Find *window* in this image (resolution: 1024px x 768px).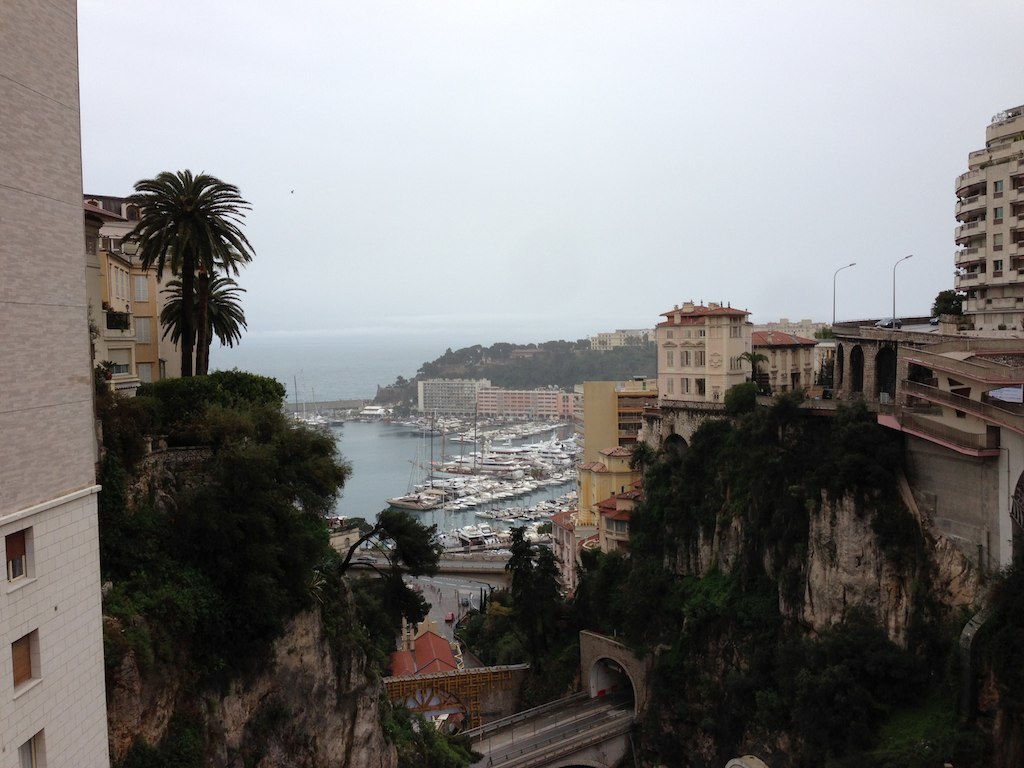
765:352:777:368.
